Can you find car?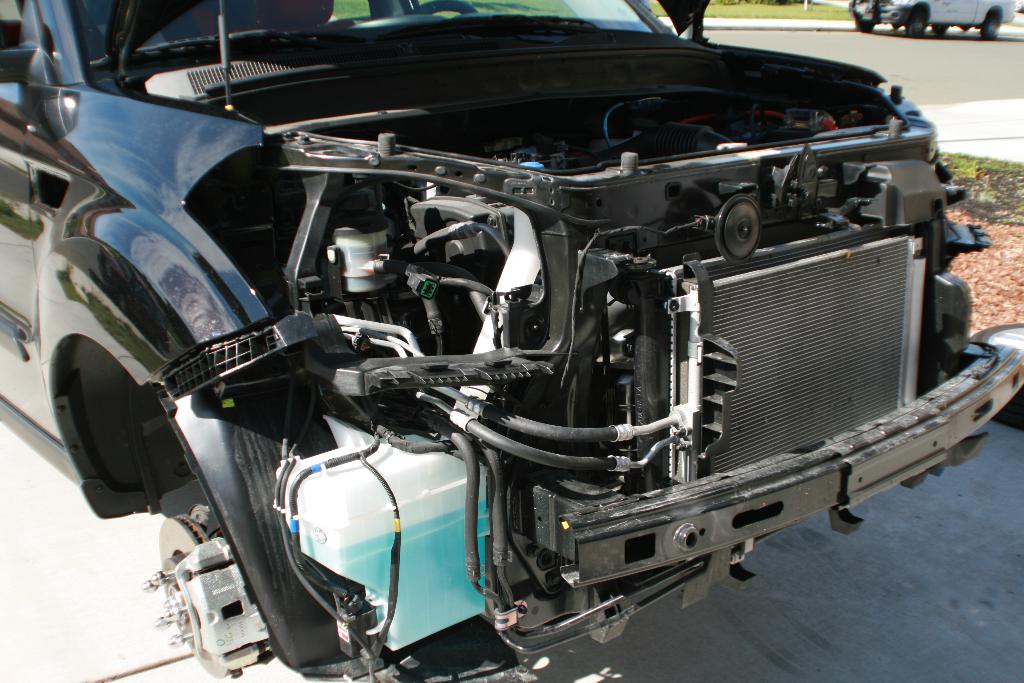
Yes, bounding box: x1=31 y1=28 x2=977 y2=678.
